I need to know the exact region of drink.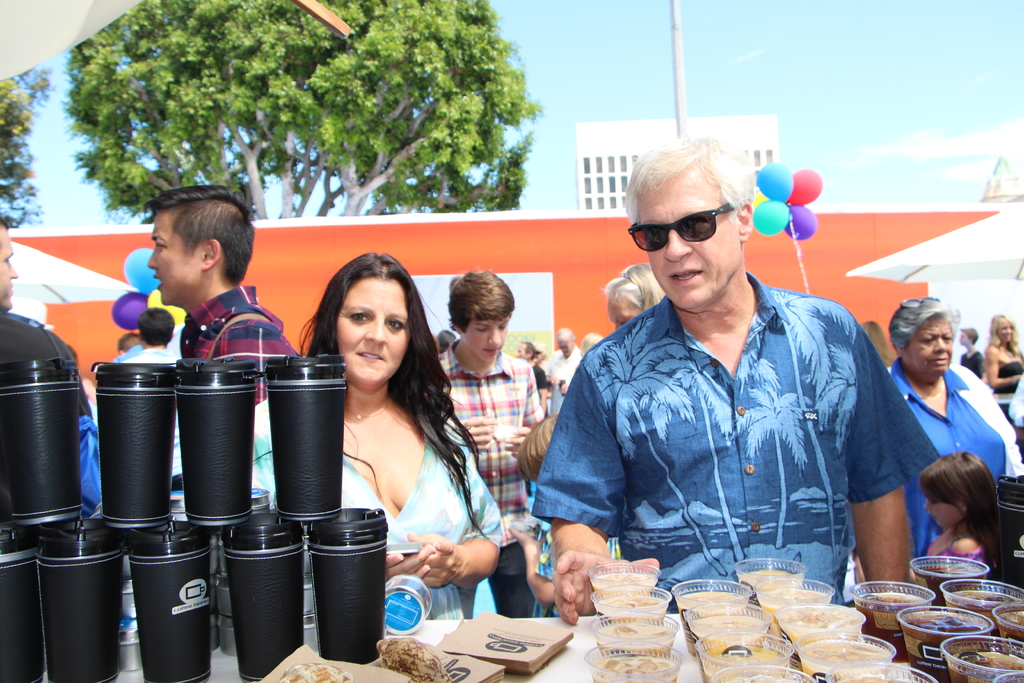
Region: 583/638/687/682.
